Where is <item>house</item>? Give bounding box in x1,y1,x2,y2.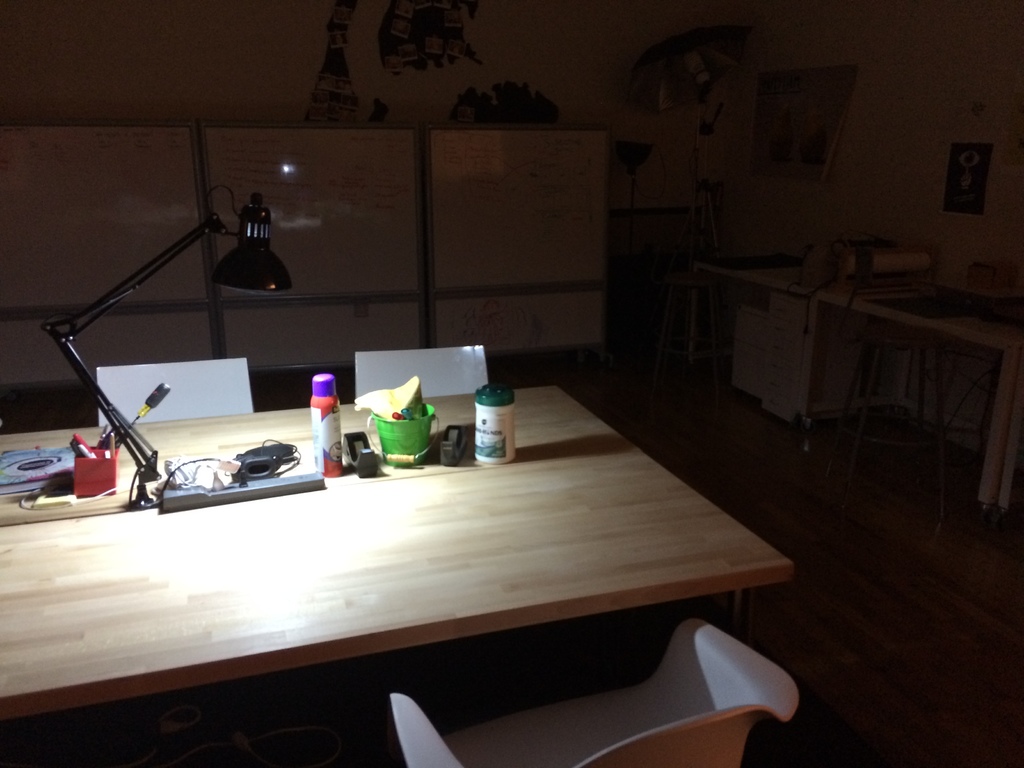
0,0,1021,767.
